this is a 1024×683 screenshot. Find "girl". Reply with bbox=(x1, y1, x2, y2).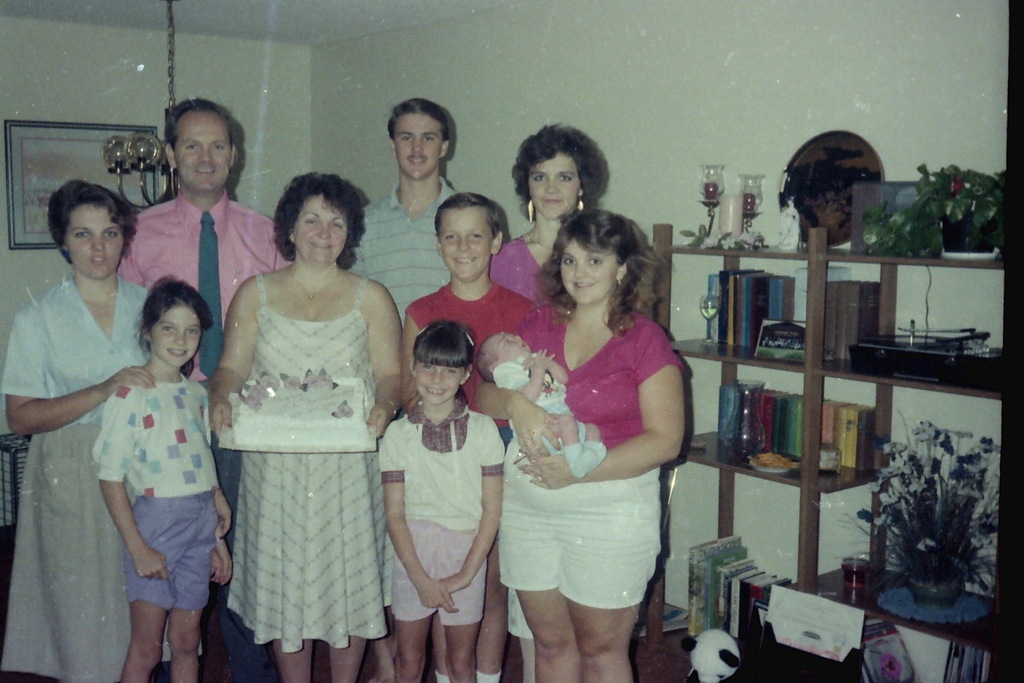
bbox=(504, 125, 603, 300).
